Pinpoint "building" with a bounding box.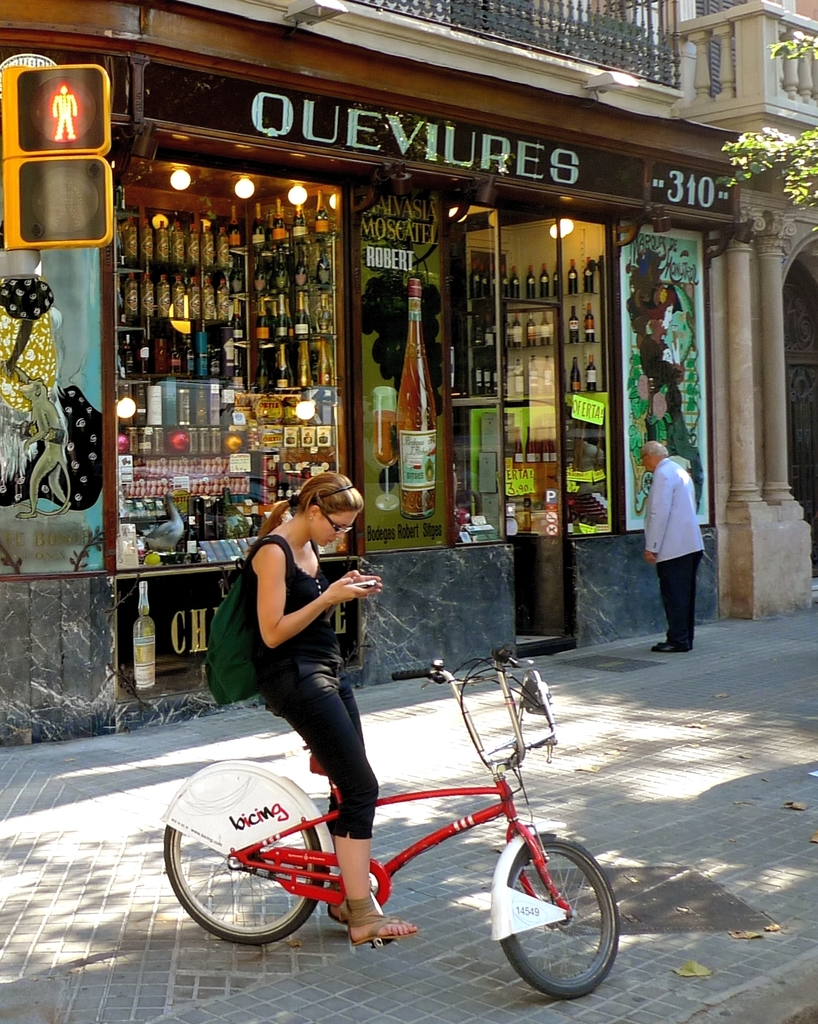
<box>0,0,753,744</box>.
